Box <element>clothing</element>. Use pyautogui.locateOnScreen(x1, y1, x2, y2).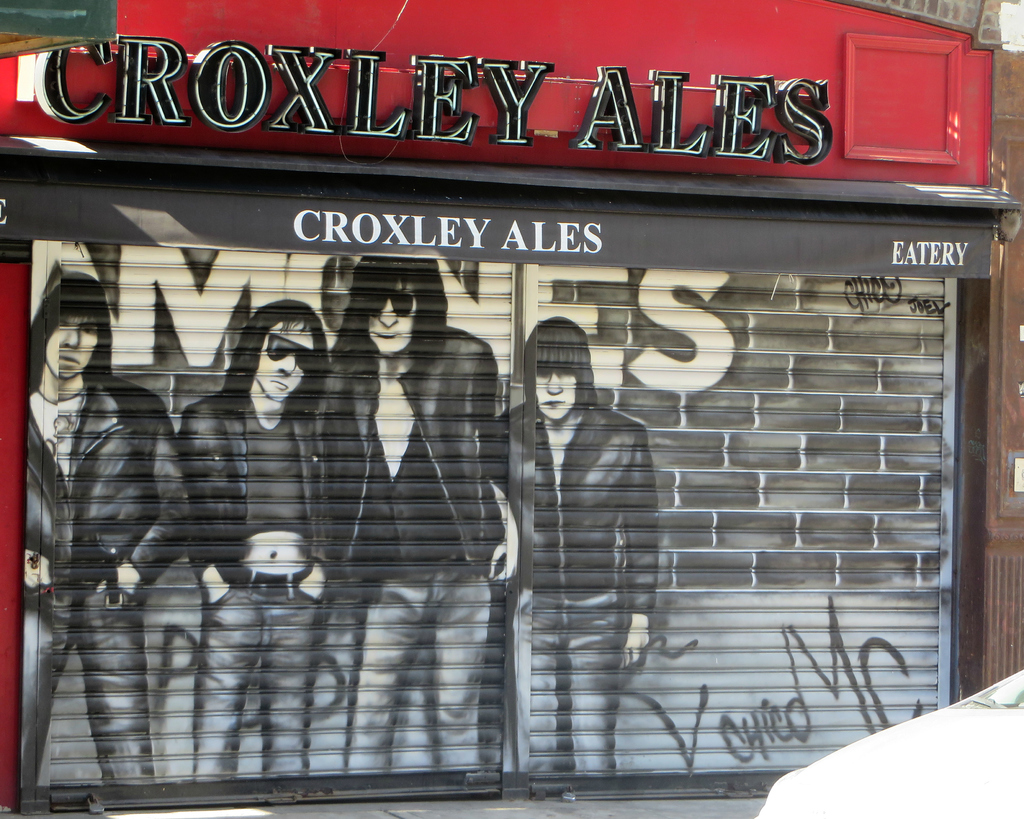
pyautogui.locateOnScreen(172, 388, 313, 787).
